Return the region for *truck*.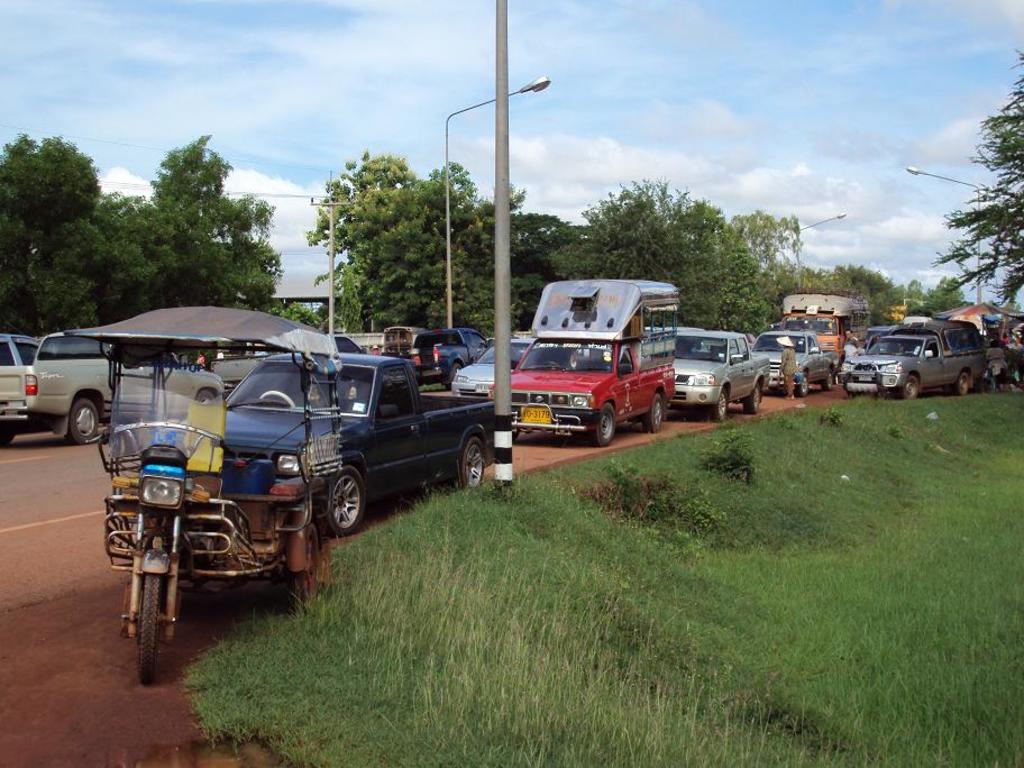
pyautogui.locateOnScreen(486, 283, 684, 447).
